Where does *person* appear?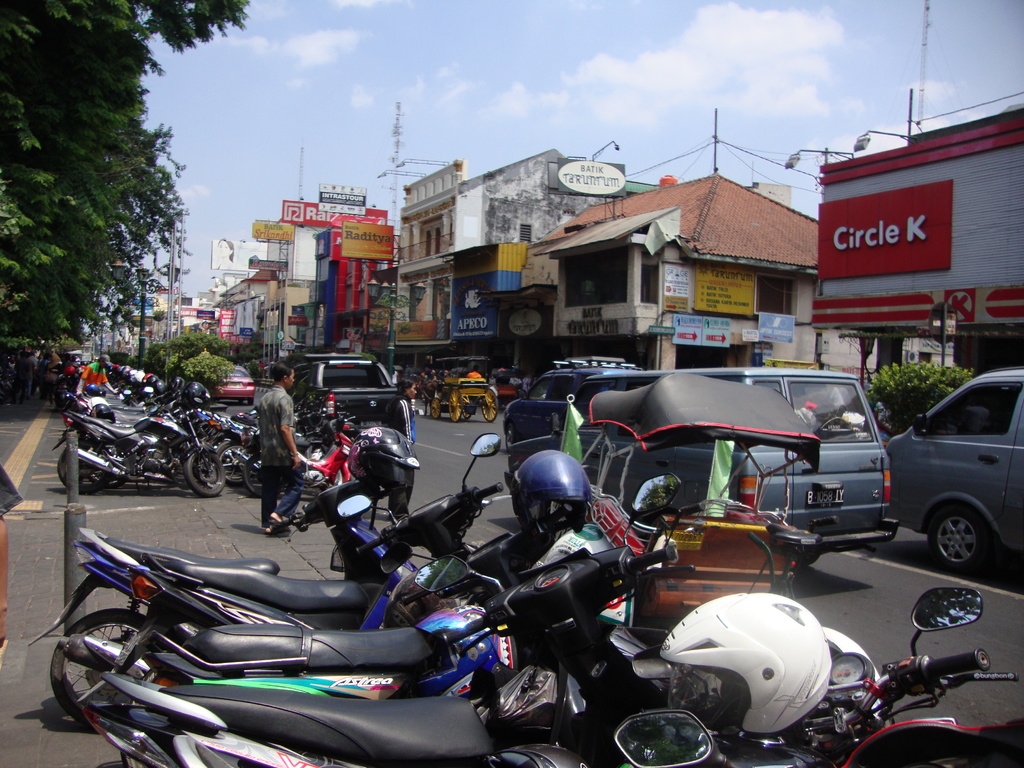
Appears at l=385, t=378, r=416, b=447.
